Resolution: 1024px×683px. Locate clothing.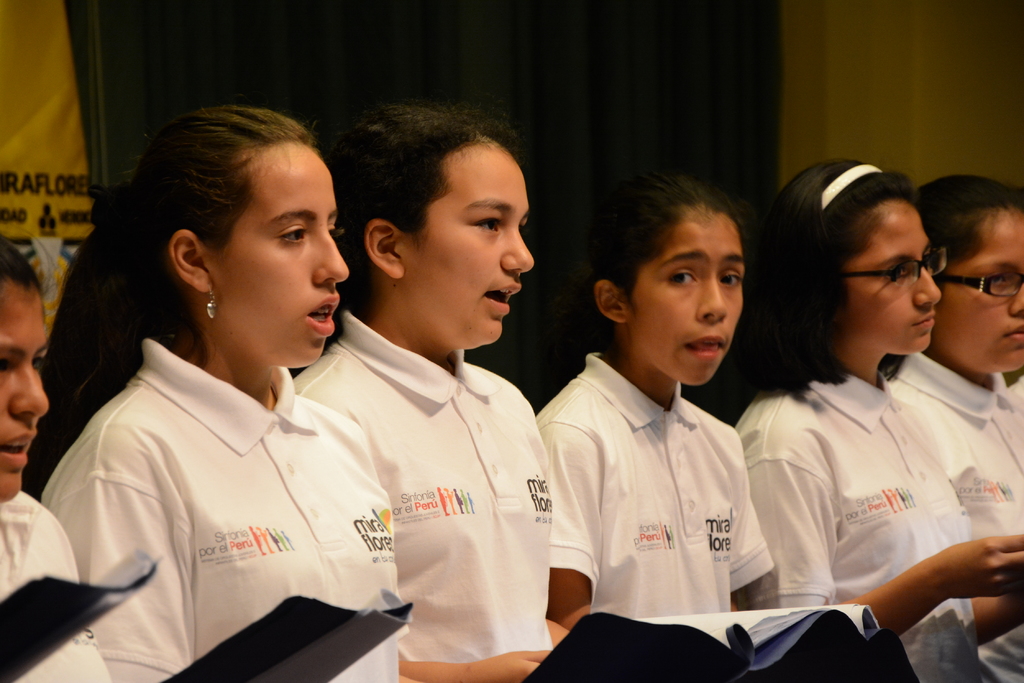
region(740, 360, 984, 682).
